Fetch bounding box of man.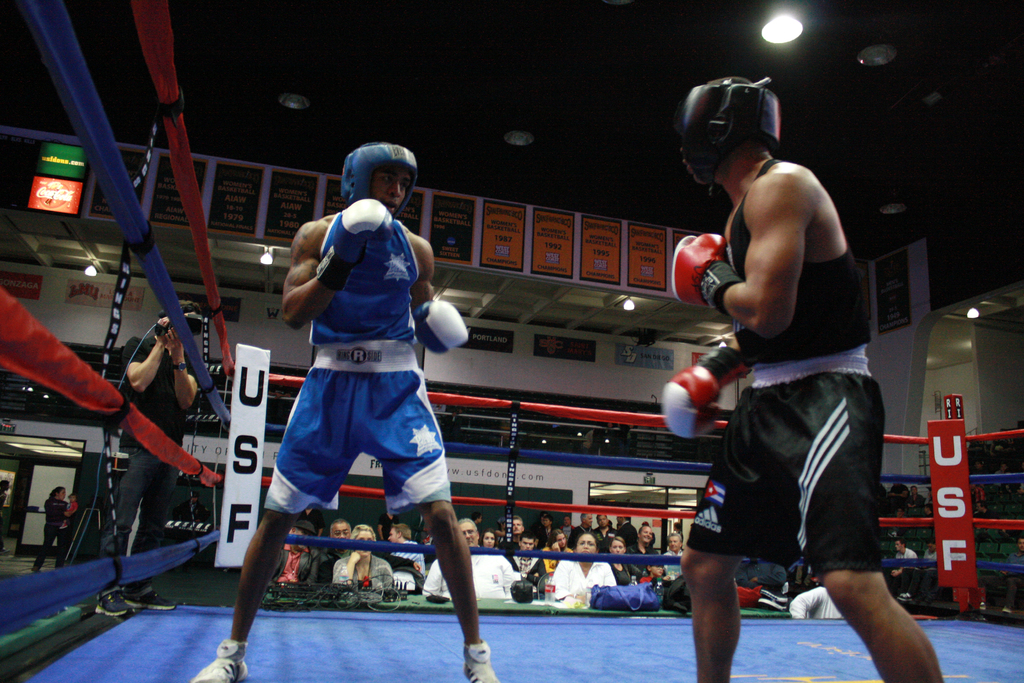
Bbox: bbox=(536, 514, 554, 541).
